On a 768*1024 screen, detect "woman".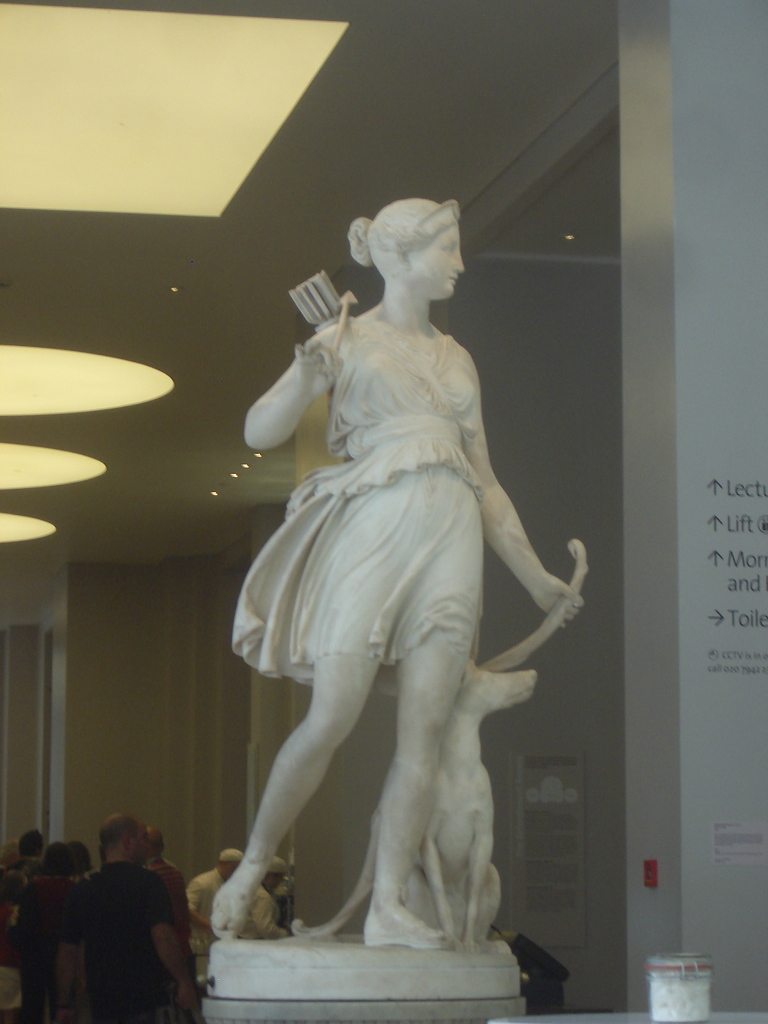
{"x1": 209, "y1": 195, "x2": 580, "y2": 950}.
